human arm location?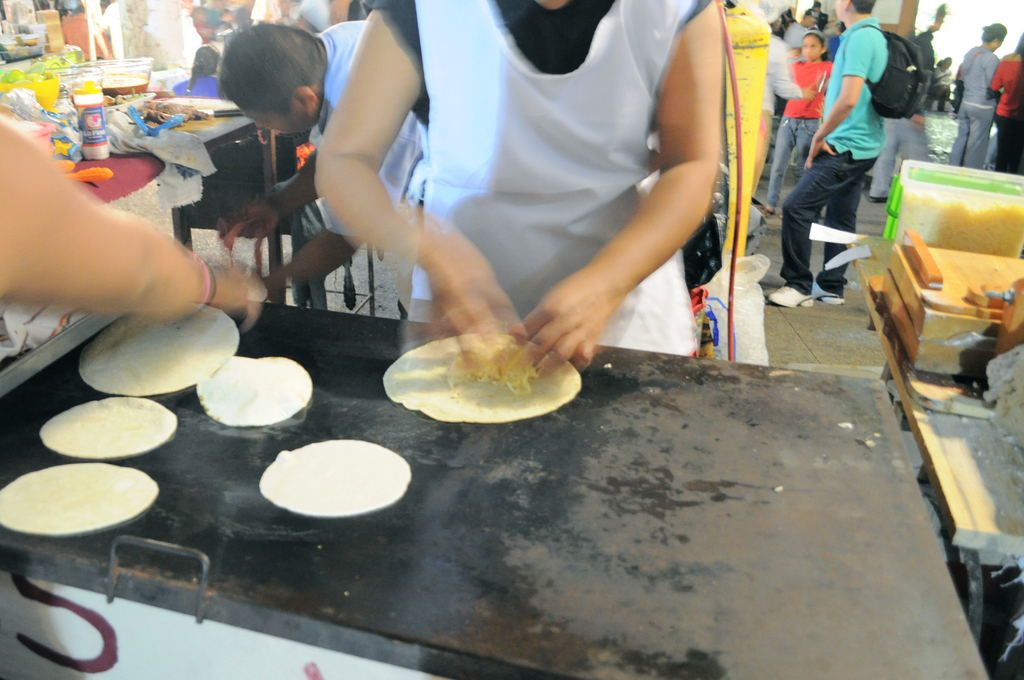
[x1=264, y1=106, x2=426, y2=288]
